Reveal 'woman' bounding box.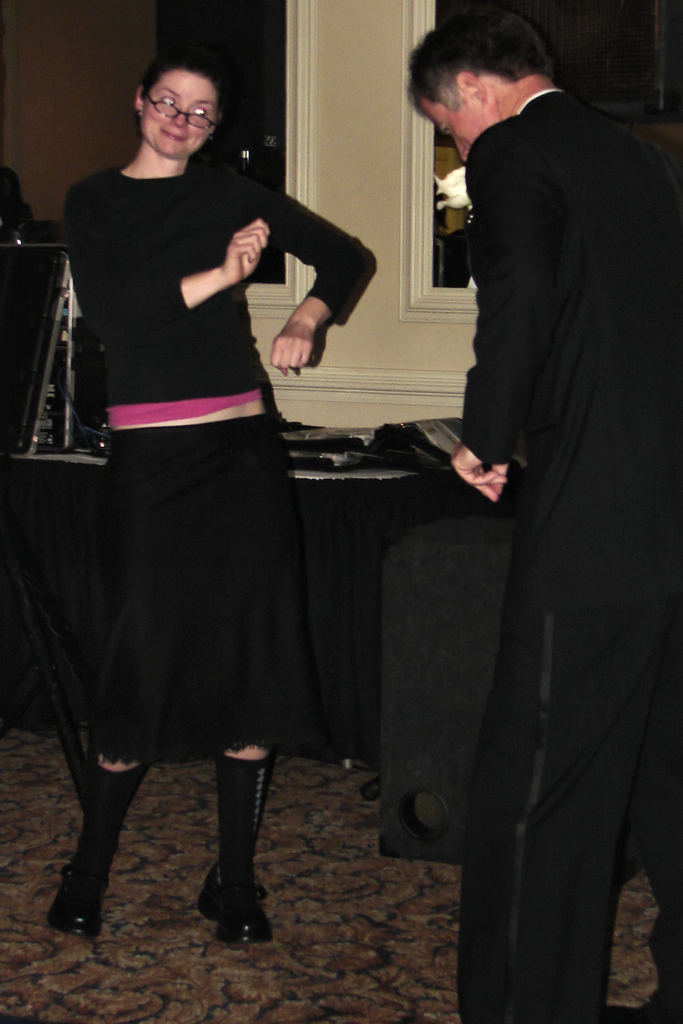
Revealed: (45, 55, 377, 938).
